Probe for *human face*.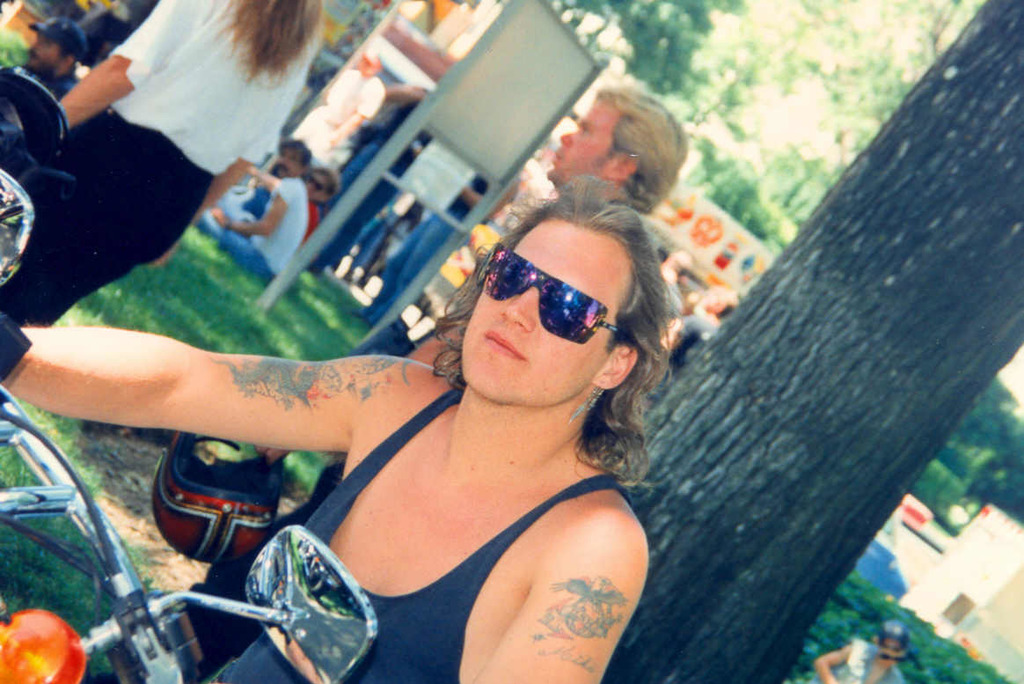
Probe result: 458:219:629:413.
